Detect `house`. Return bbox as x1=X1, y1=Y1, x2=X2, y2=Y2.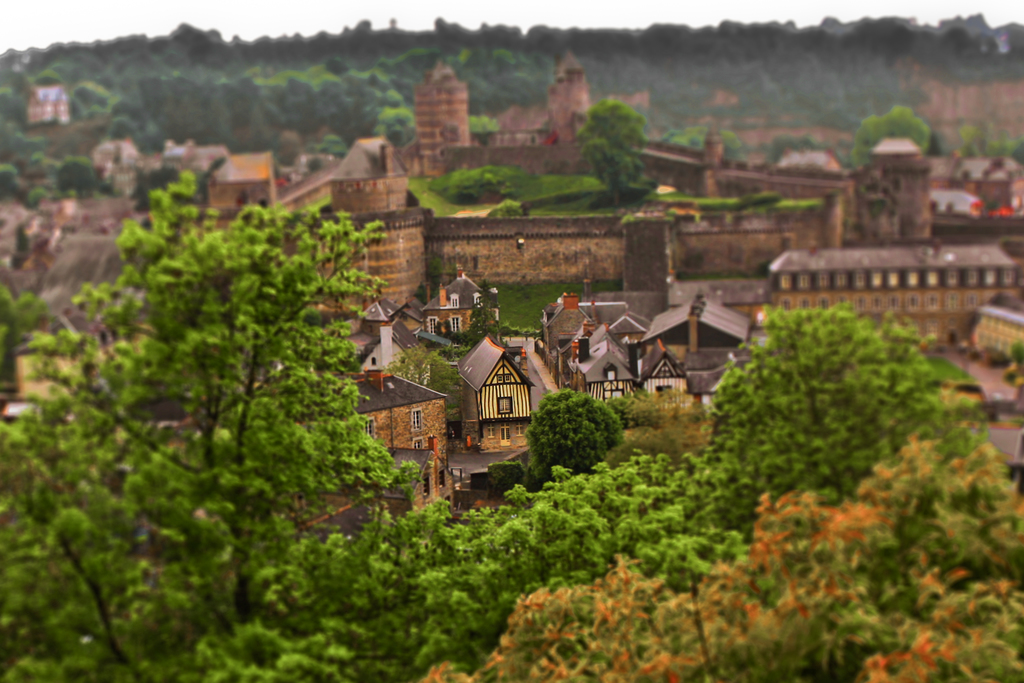
x1=167, y1=134, x2=226, y2=184.
